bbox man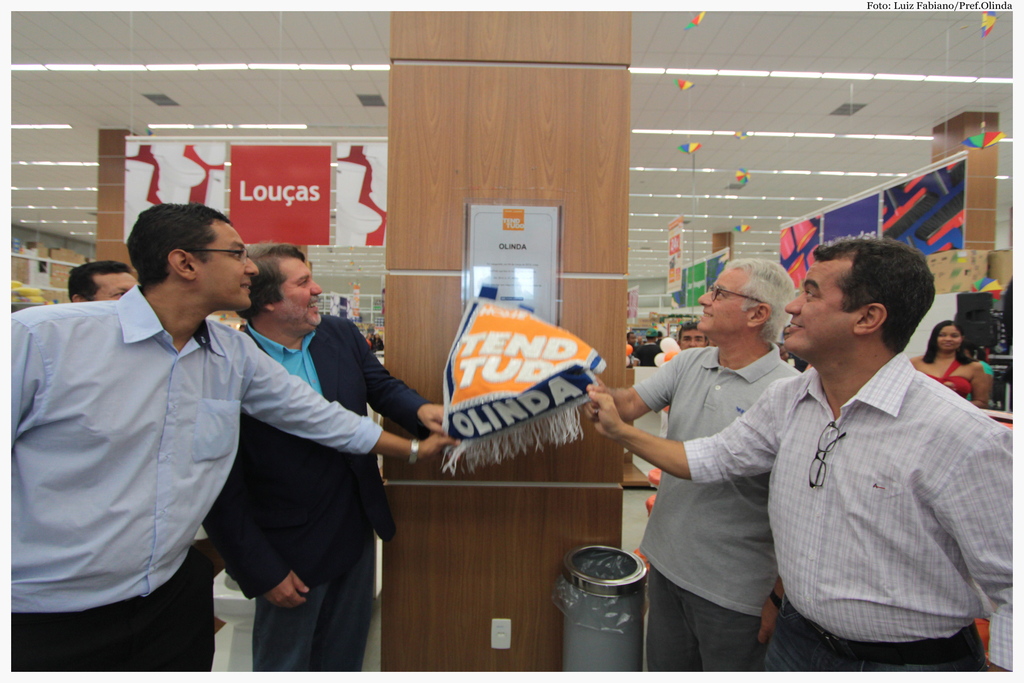
{"left": 661, "top": 327, "right": 668, "bottom": 341}
